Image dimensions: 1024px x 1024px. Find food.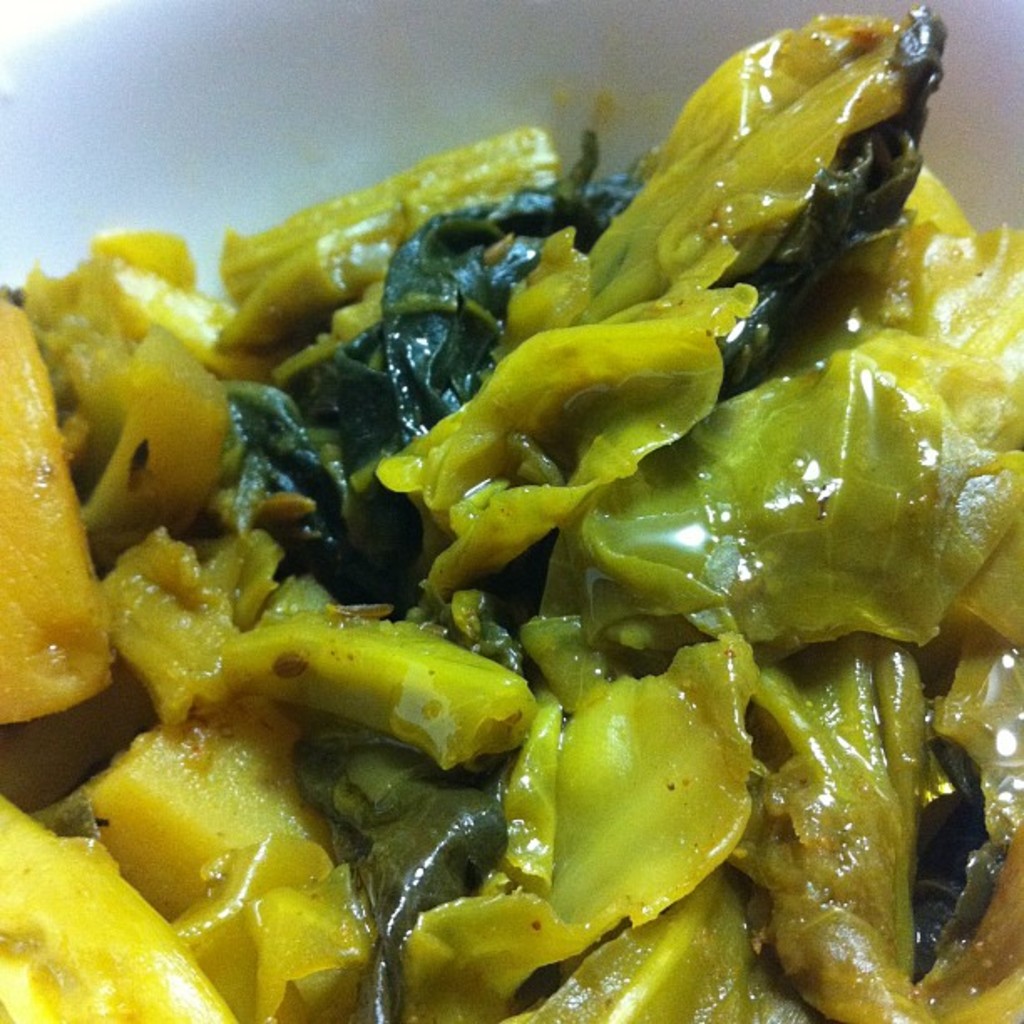
select_region(0, 0, 1022, 1022).
